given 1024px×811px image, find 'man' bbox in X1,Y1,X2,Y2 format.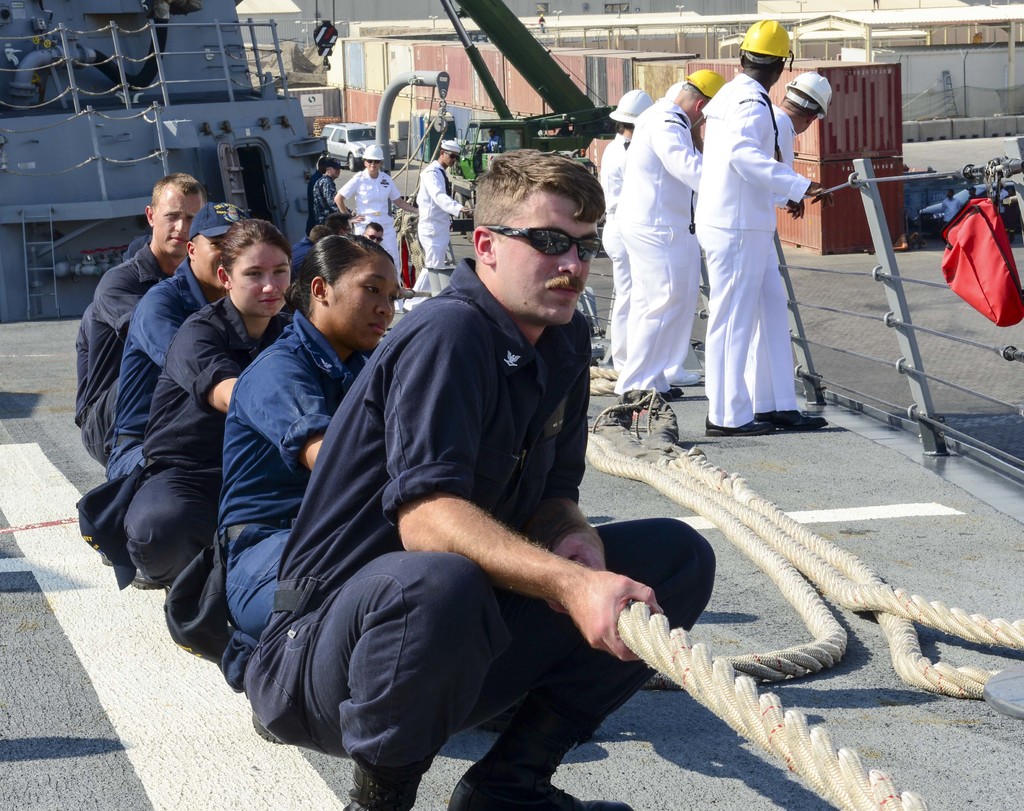
360,221,417,300.
